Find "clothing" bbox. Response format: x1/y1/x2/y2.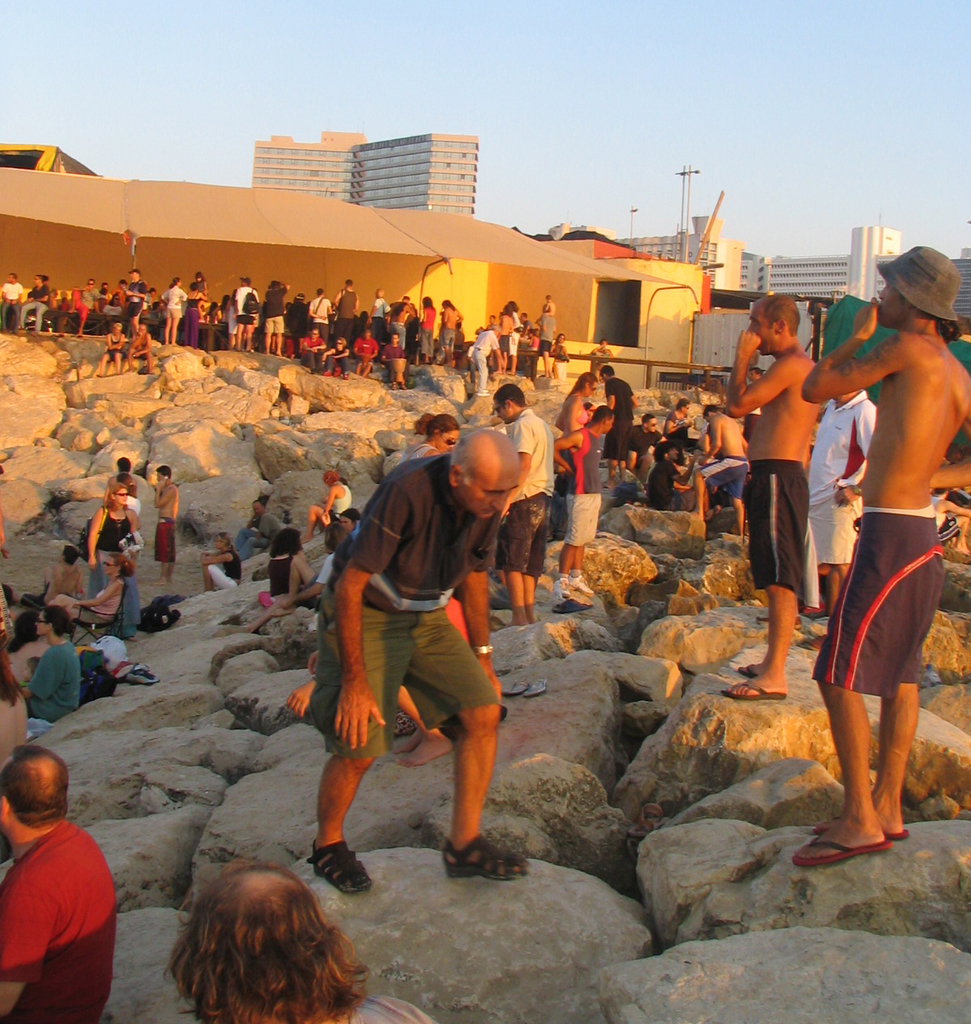
744/402/761/448.
